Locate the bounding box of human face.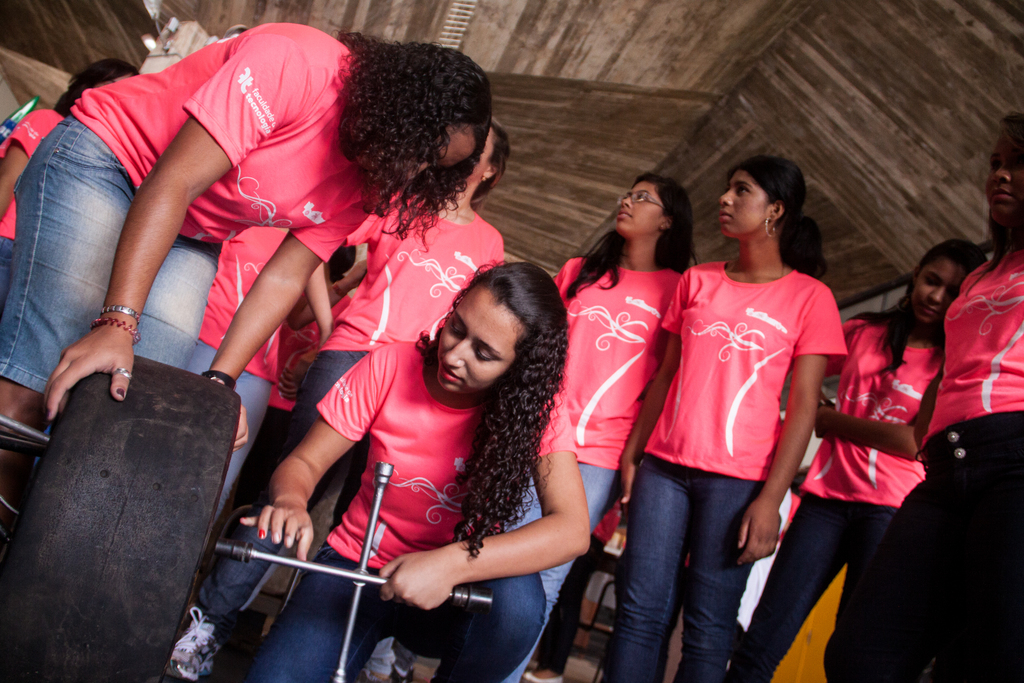
Bounding box: (616, 182, 661, 237).
